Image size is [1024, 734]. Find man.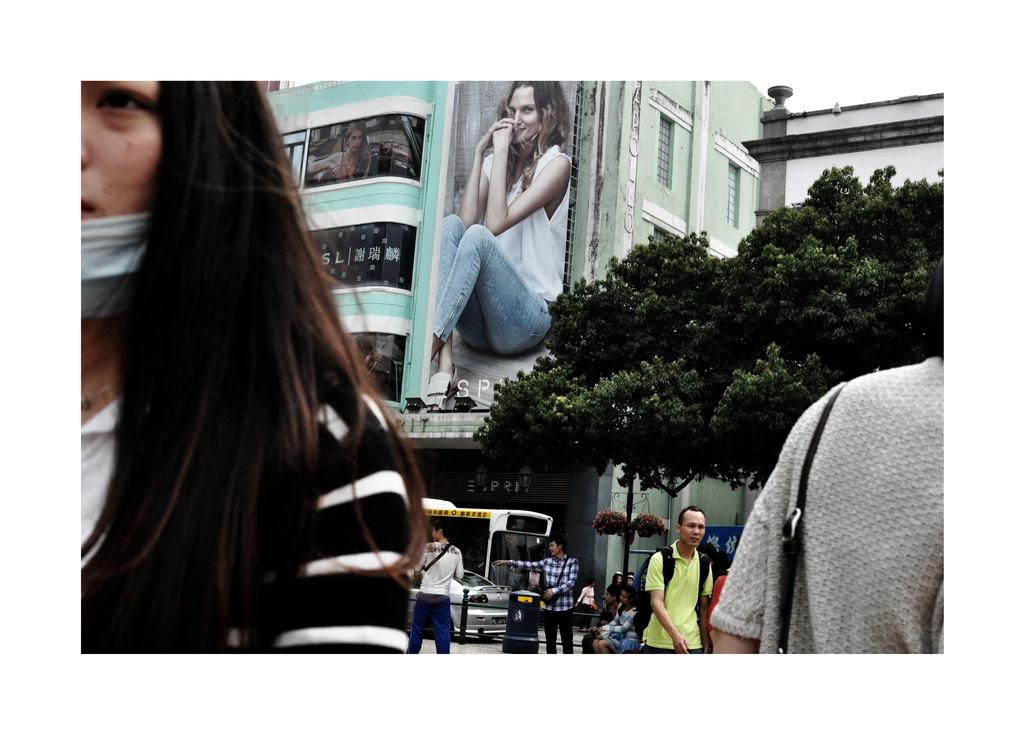
rect(400, 513, 468, 660).
